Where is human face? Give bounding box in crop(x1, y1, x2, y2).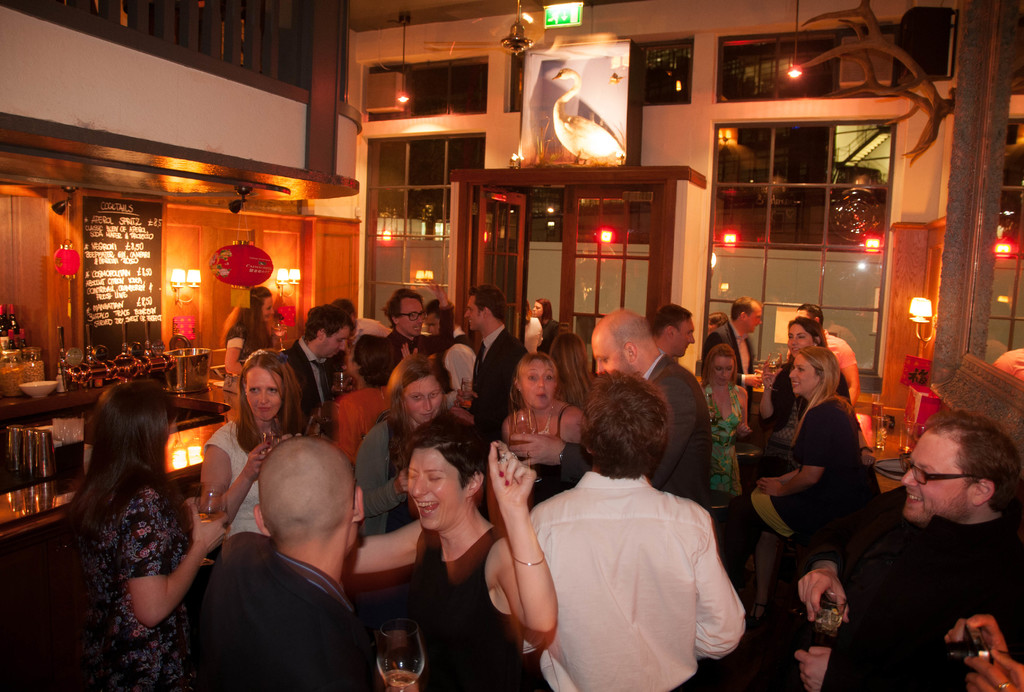
crop(408, 447, 463, 524).
